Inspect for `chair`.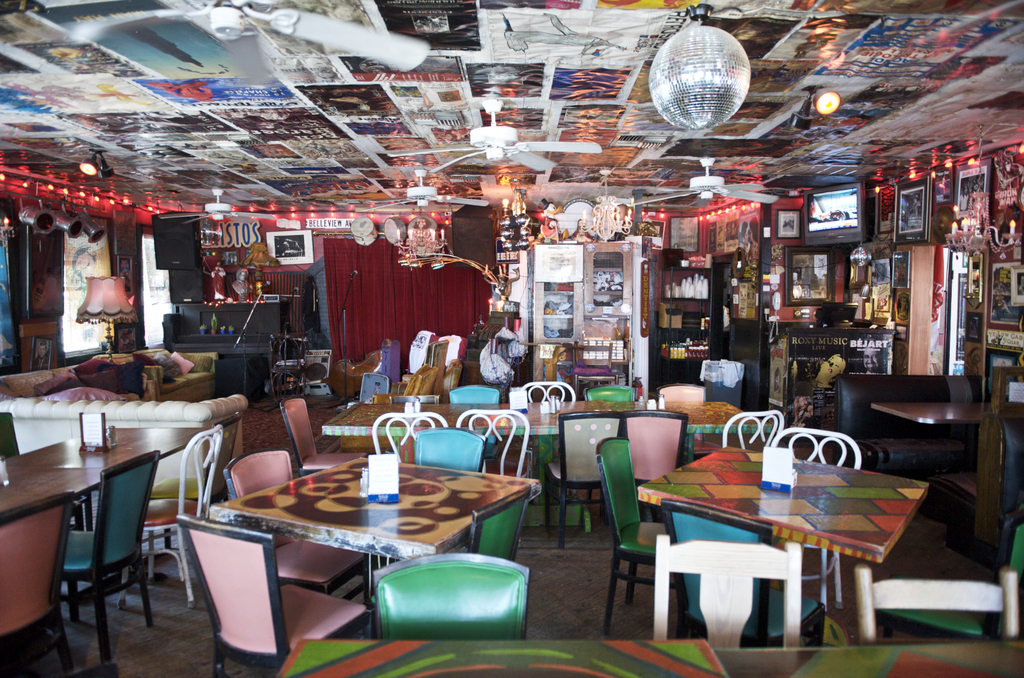
Inspection: left=372, top=359, right=447, bottom=406.
